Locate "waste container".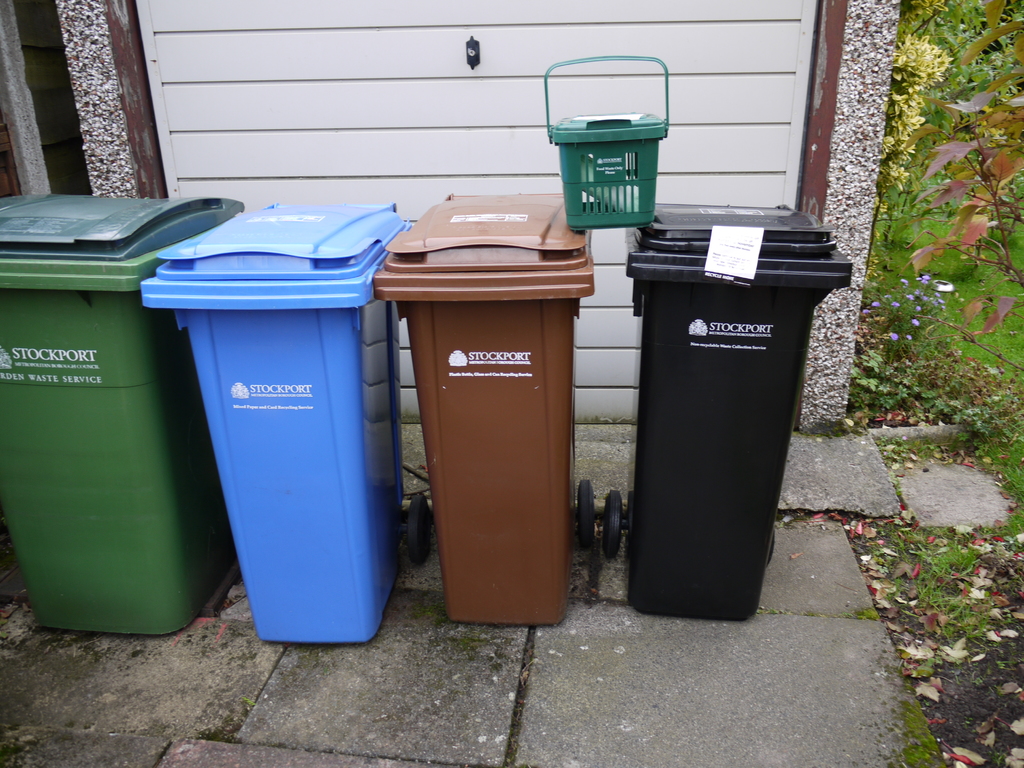
Bounding box: {"left": 360, "top": 182, "right": 612, "bottom": 632}.
